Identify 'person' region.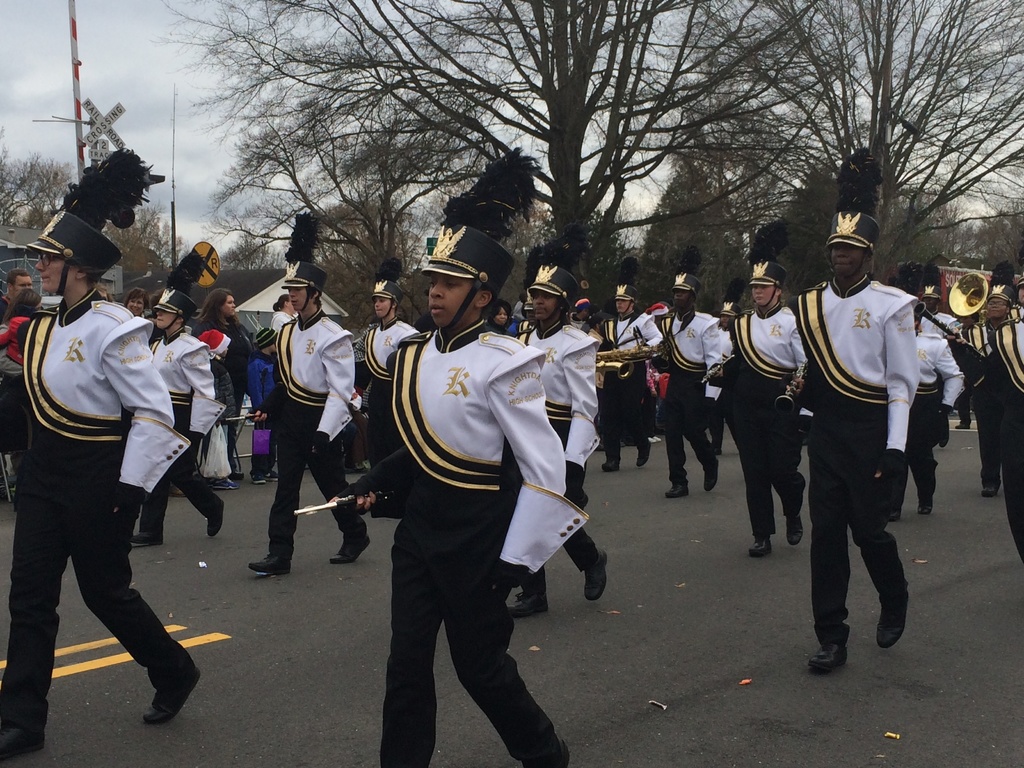
Region: {"x1": 125, "y1": 284, "x2": 149, "y2": 319}.
